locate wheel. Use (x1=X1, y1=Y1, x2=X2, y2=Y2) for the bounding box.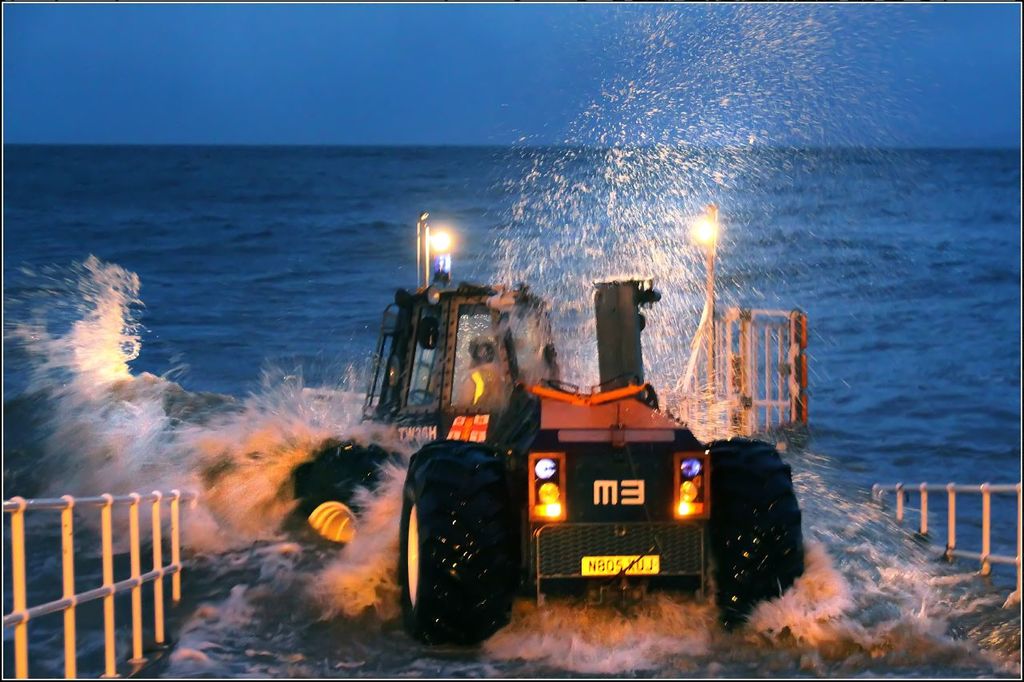
(x1=407, y1=390, x2=430, y2=405).
